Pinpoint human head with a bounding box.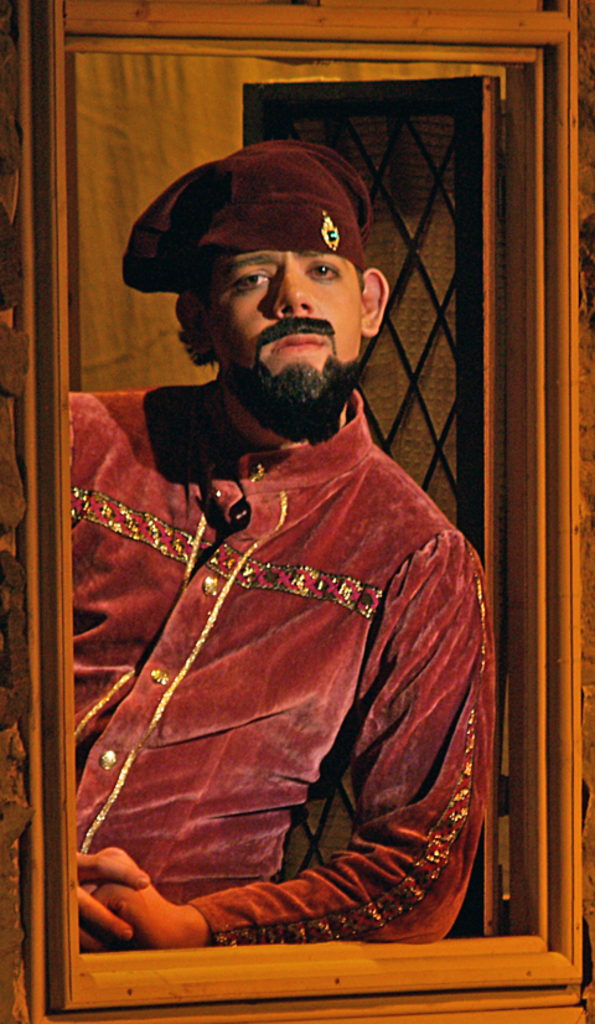
120:138:393:433.
